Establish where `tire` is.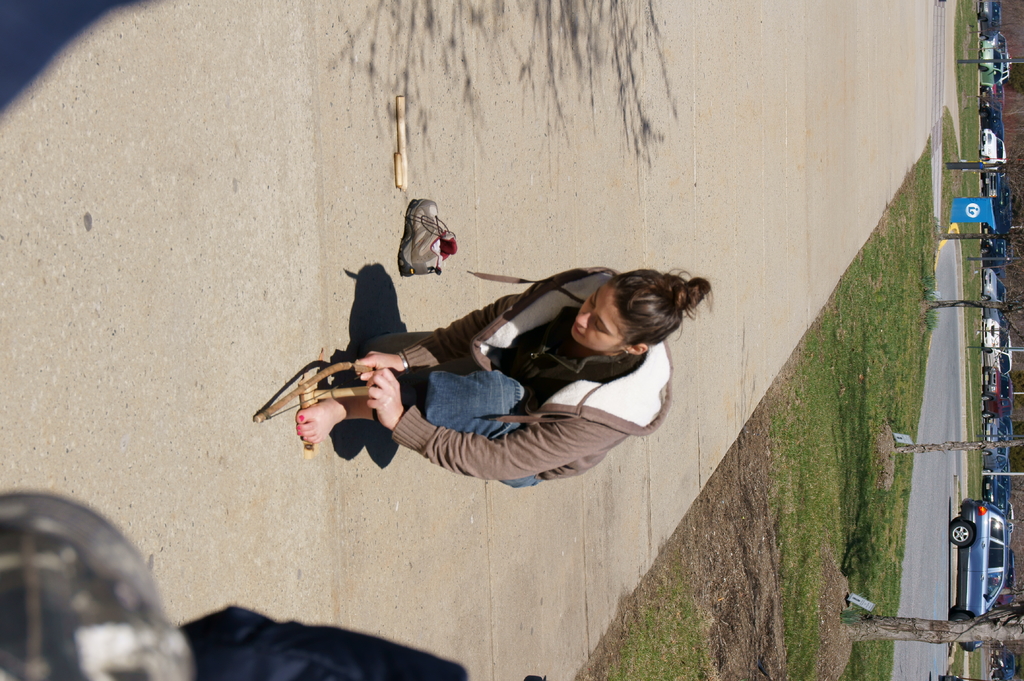
Established at pyautogui.locateOnScreen(979, 111, 989, 120).
